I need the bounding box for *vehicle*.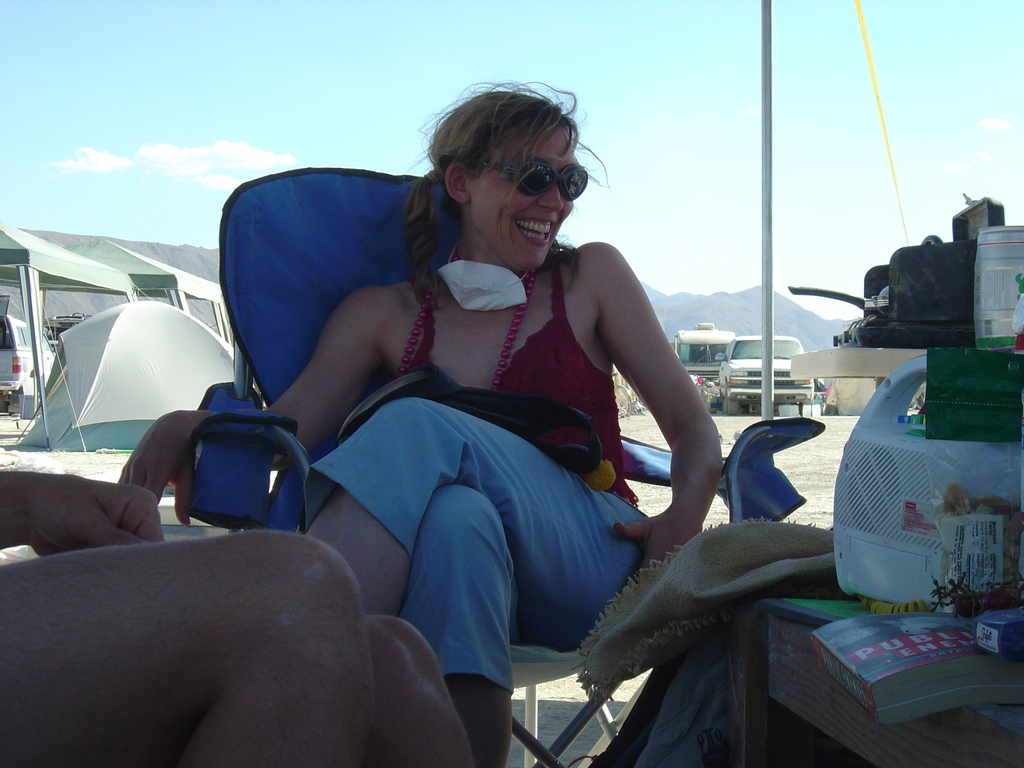
Here it is: [0, 317, 61, 404].
